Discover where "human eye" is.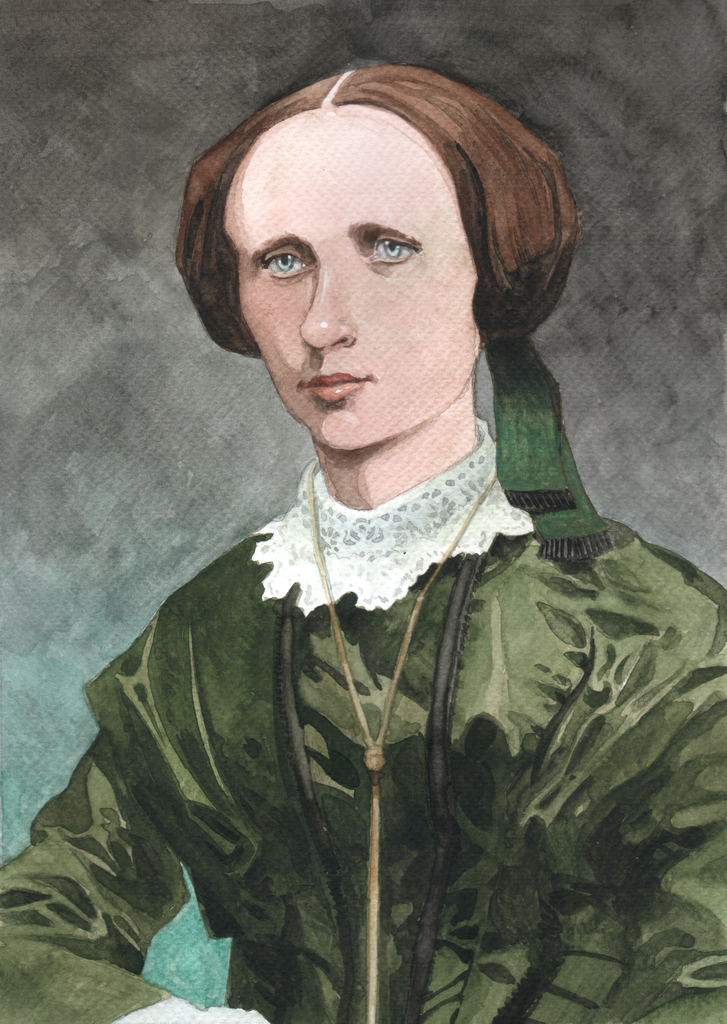
Discovered at bbox=[261, 239, 314, 282].
